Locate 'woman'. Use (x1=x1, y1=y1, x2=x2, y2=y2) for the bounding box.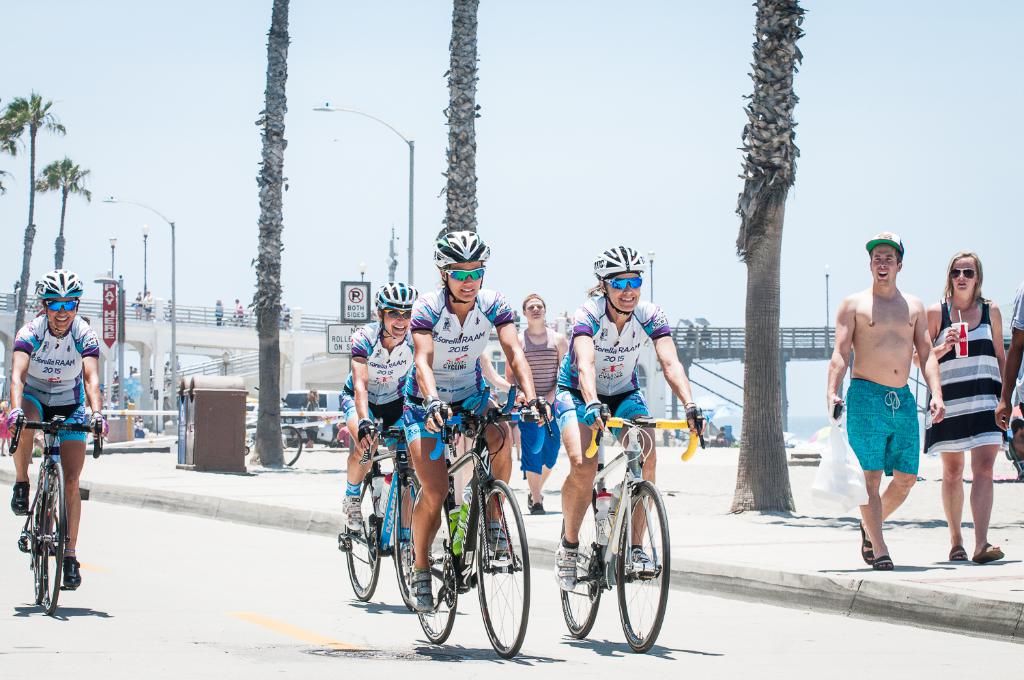
(x1=406, y1=228, x2=545, y2=619).
